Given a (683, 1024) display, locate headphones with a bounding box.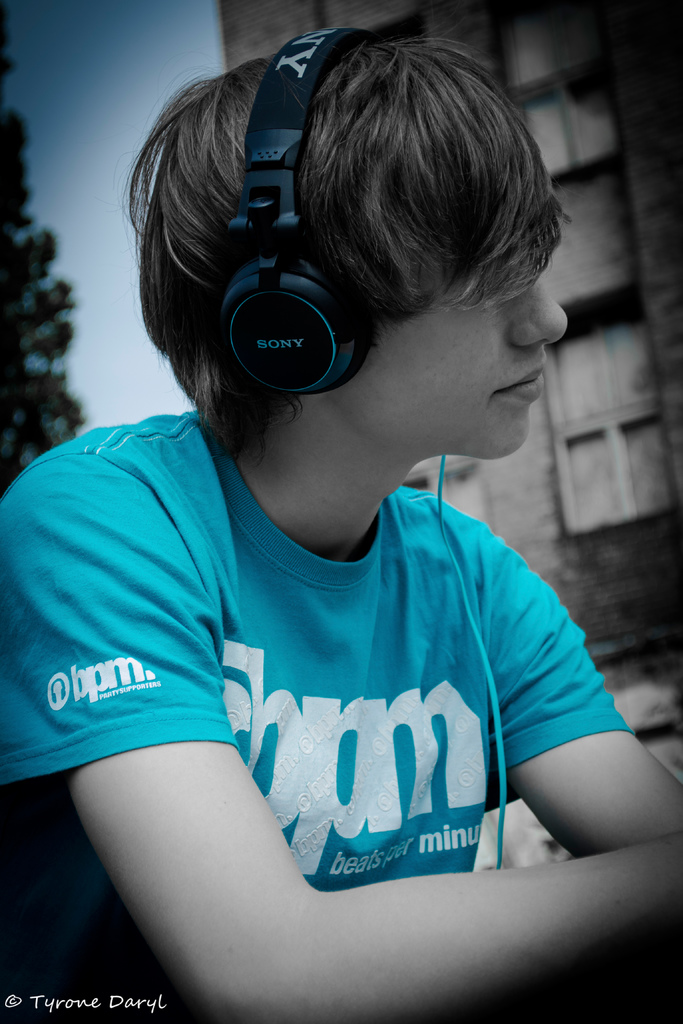
Located: [208, 20, 508, 870].
